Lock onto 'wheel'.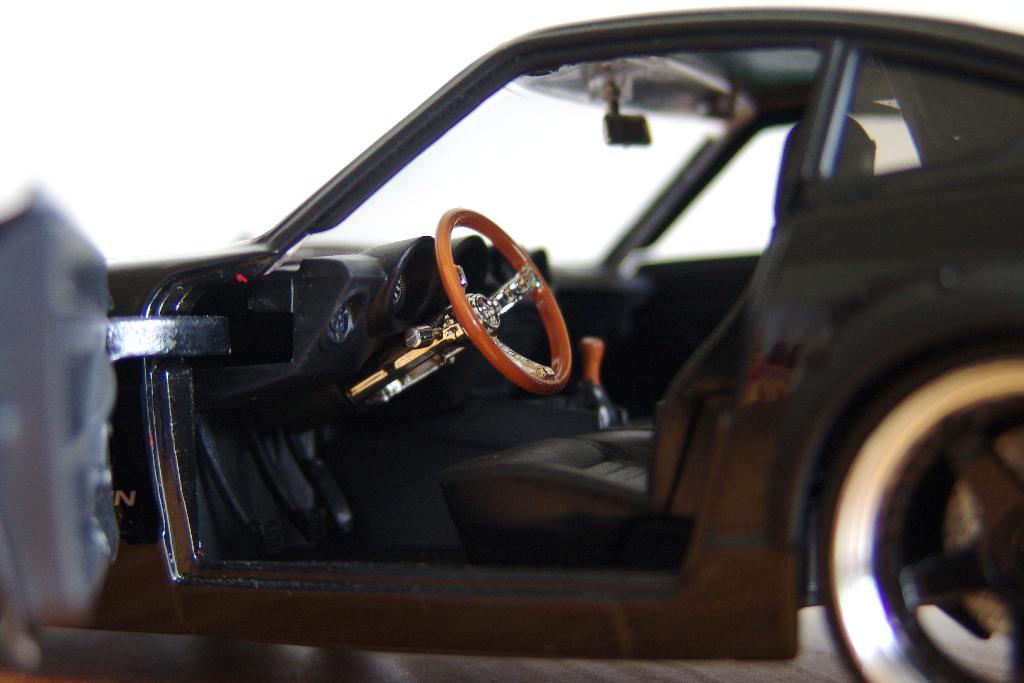
Locked: <region>428, 202, 570, 397</region>.
